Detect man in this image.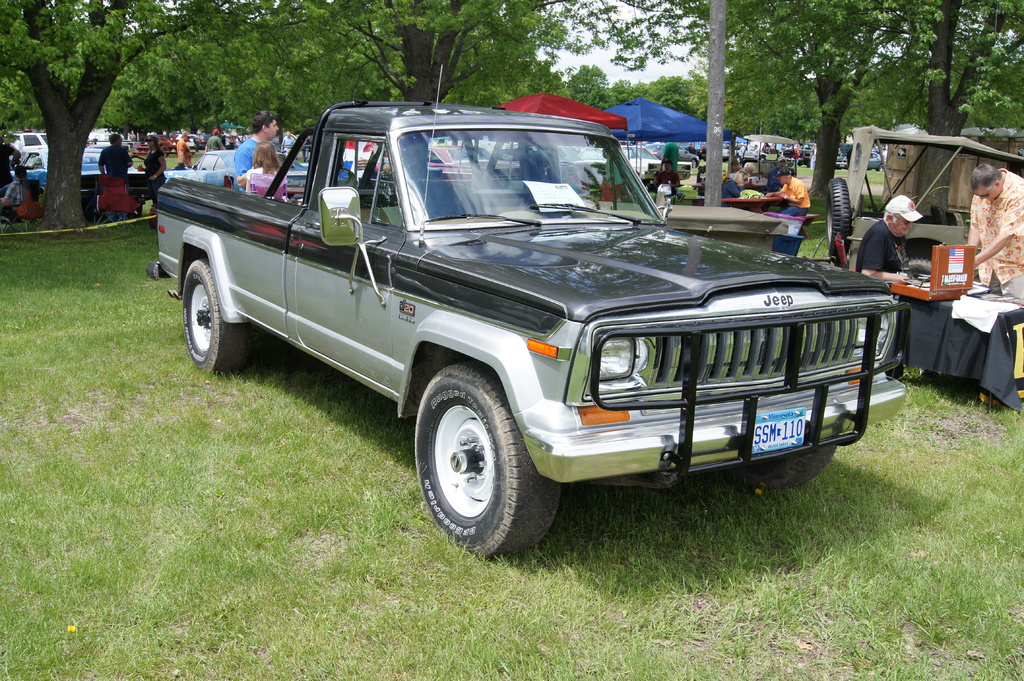
Detection: {"x1": 769, "y1": 161, "x2": 812, "y2": 225}.
